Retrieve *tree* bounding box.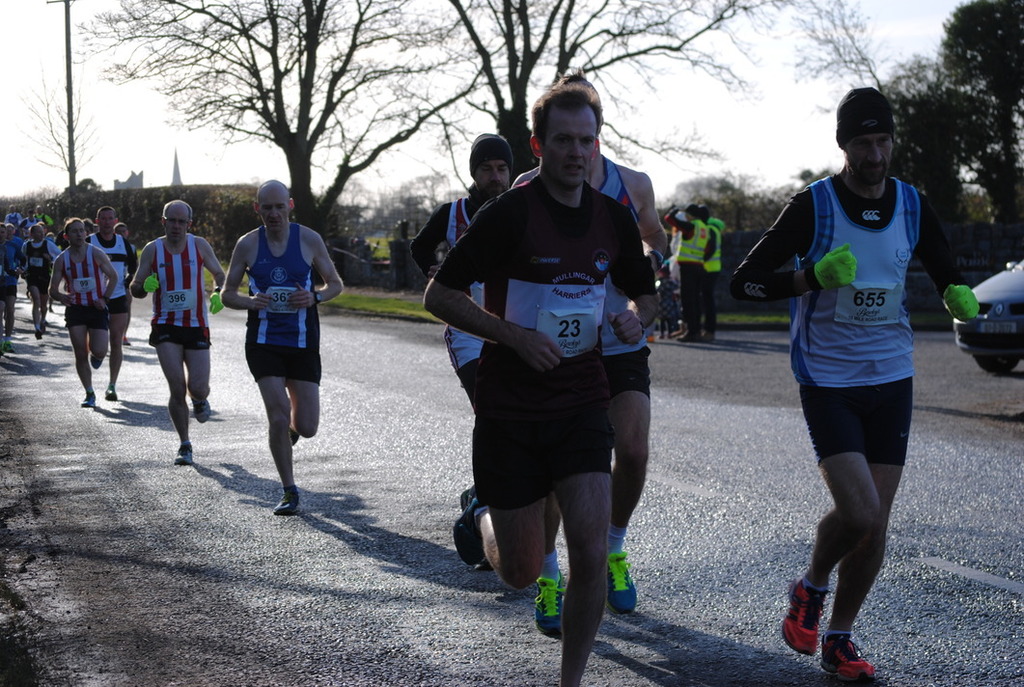
Bounding box: [789,0,898,94].
